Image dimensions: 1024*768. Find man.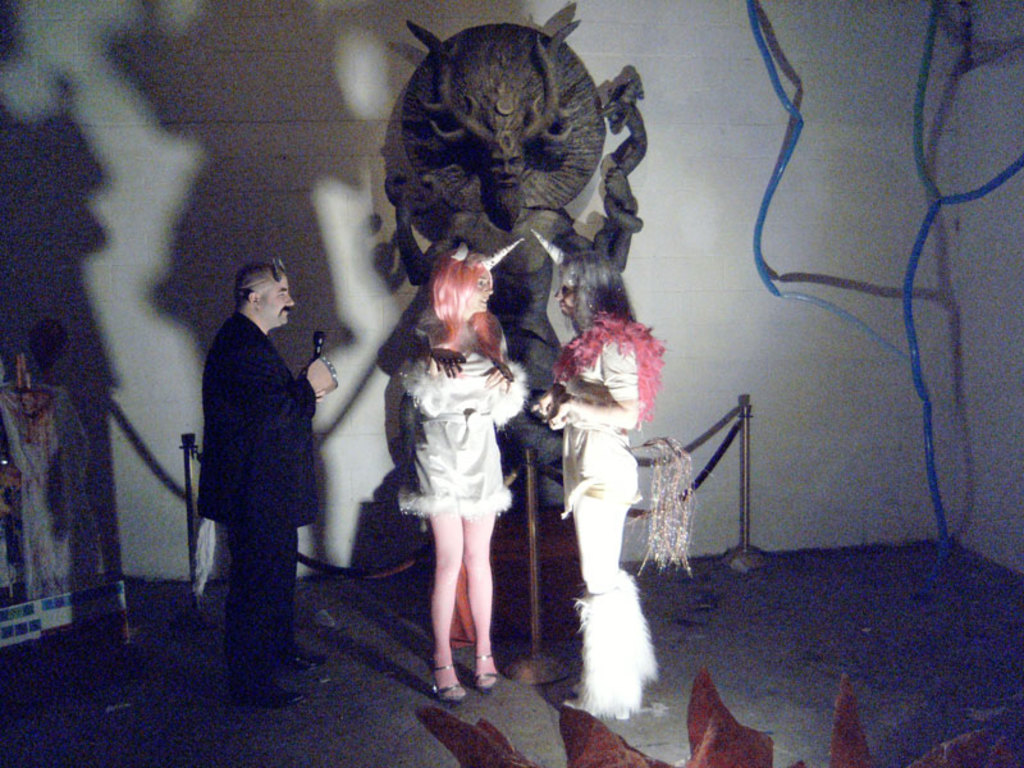
Rect(178, 239, 339, 690).
